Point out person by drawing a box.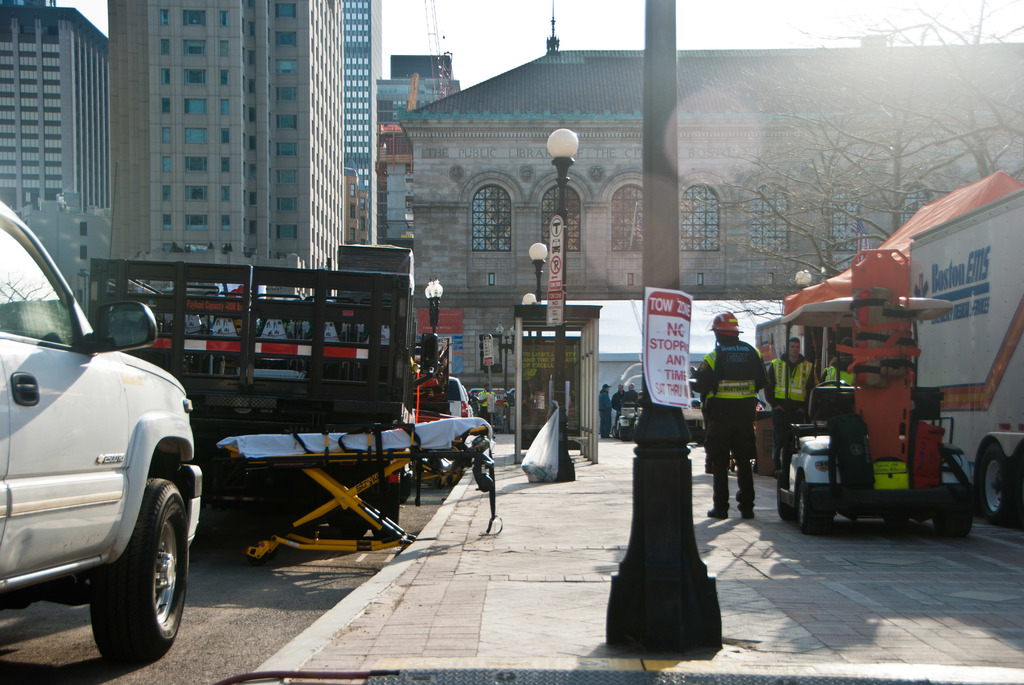
crop(625, 384, 641, 402).
